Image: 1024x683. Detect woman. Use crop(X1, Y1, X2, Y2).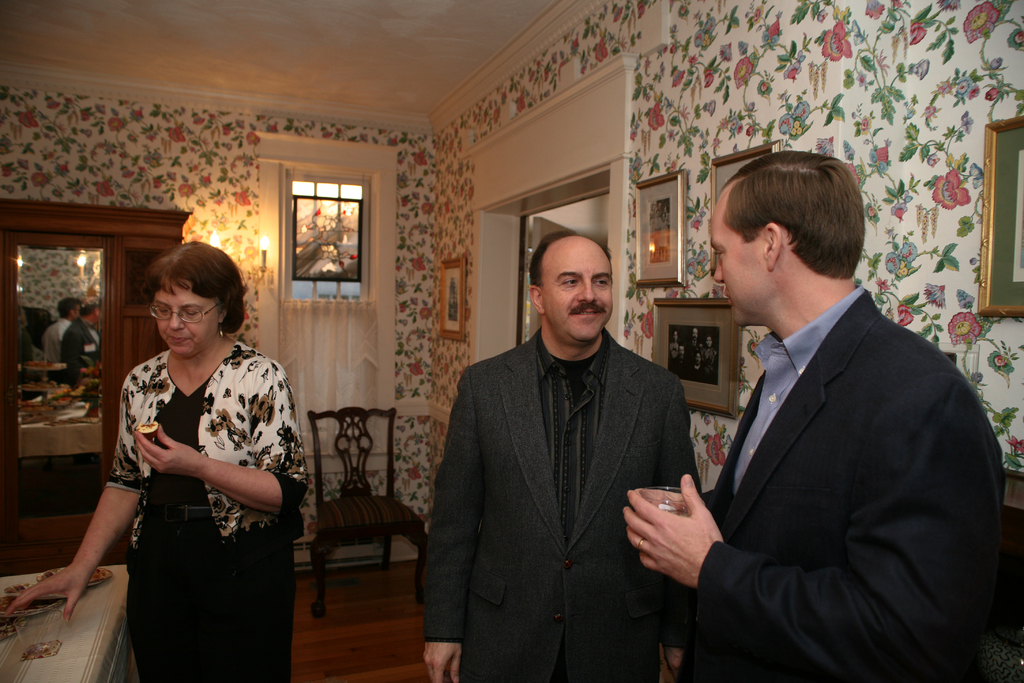
crop(8, 239, 312, 681).
